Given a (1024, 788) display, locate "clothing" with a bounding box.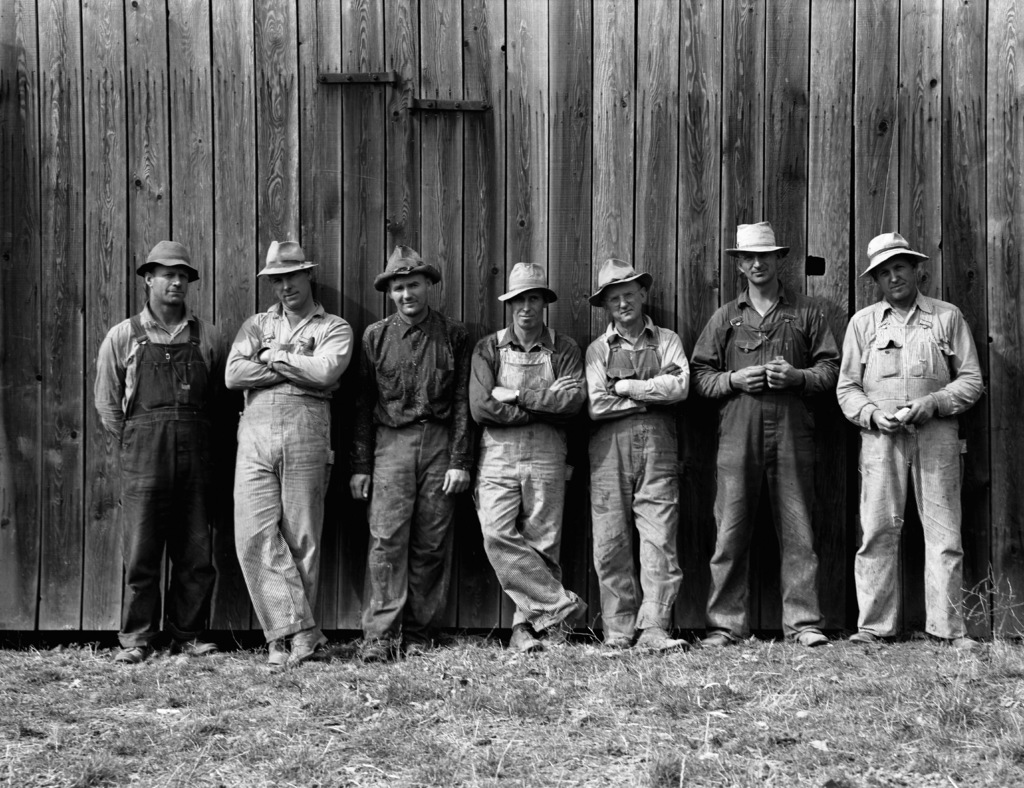
Located: [589, 311, 691, 626].
